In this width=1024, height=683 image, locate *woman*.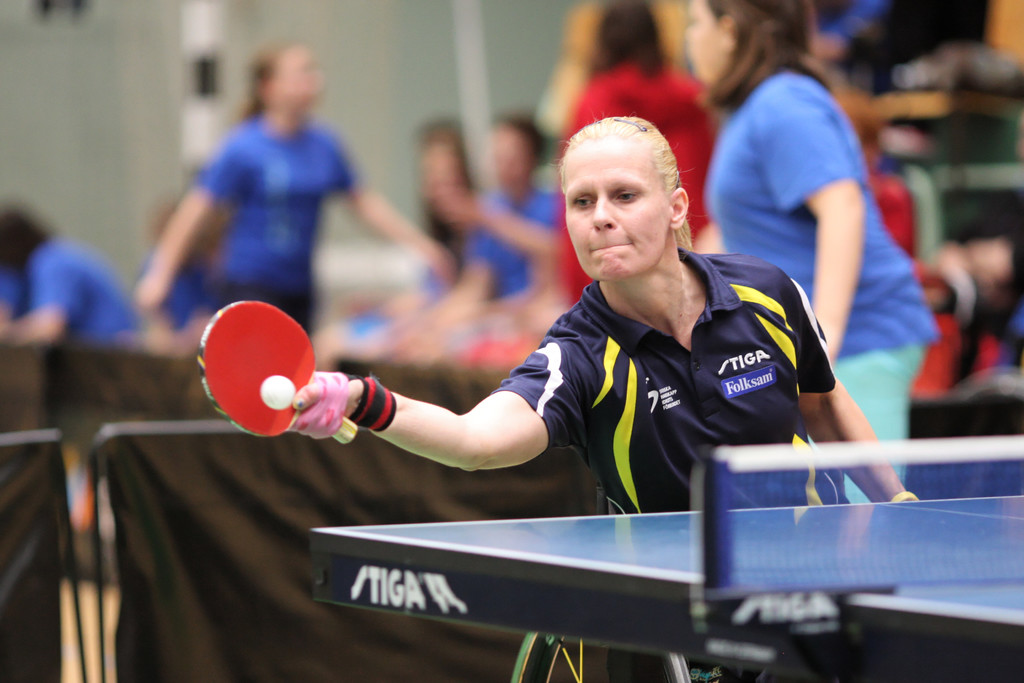
Bounding box: region(679, 0, 935, 504).
